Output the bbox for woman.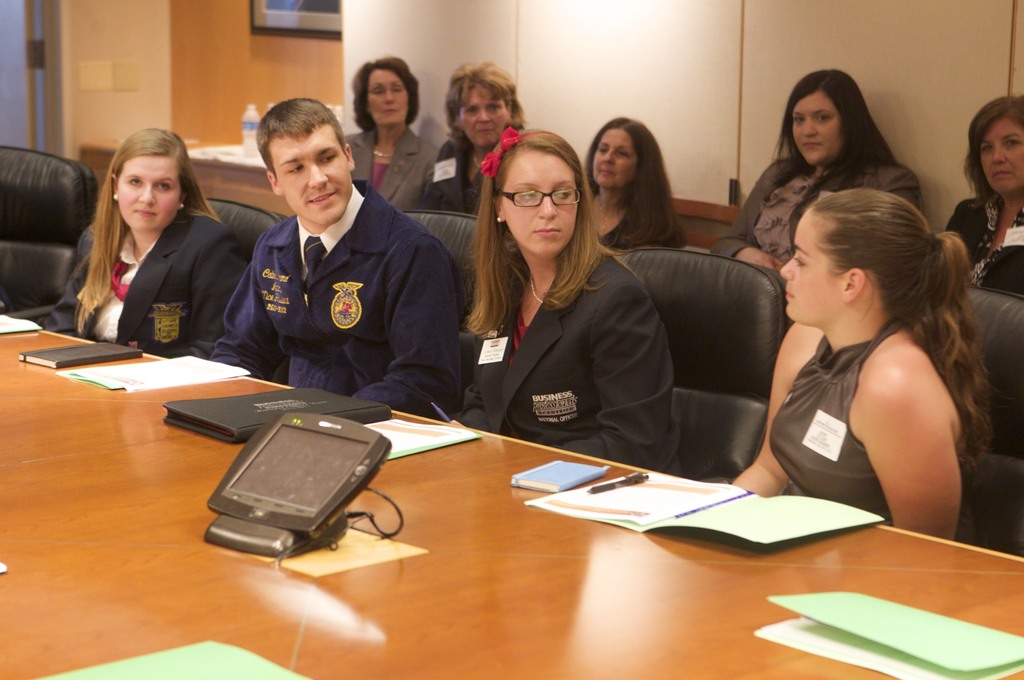
bbox=(945, 93, 1023, 299).
